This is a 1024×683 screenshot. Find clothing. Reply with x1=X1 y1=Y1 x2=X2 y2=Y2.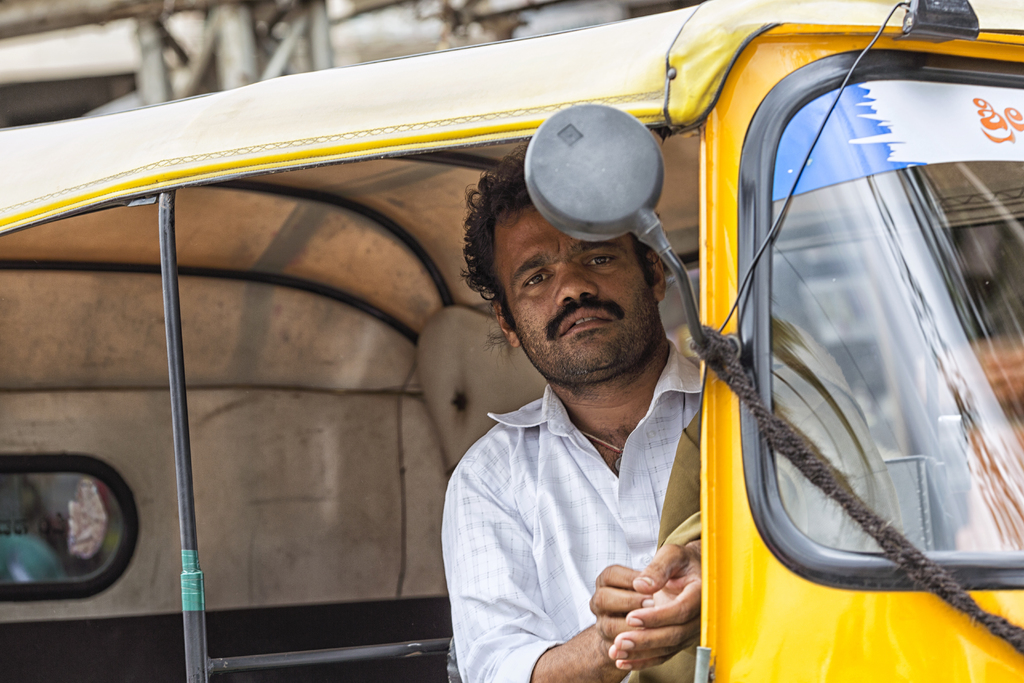
x1=440 y1=299 x2=758 y2=679.
